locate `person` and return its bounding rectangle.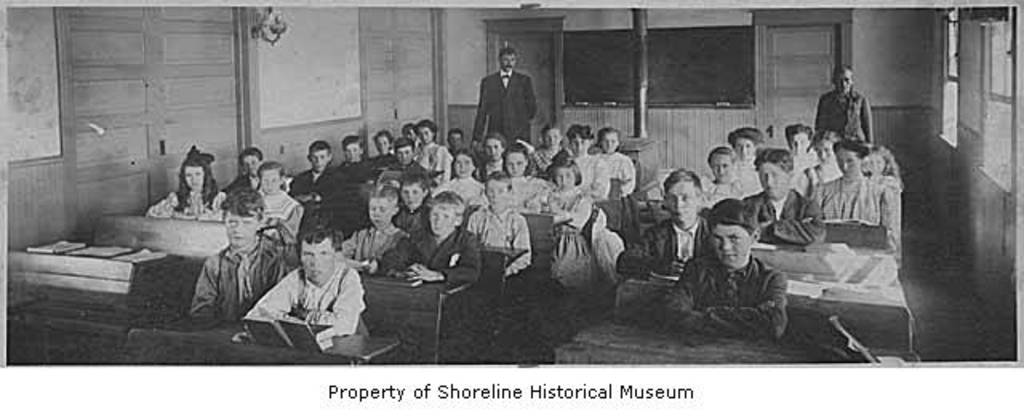
[634,179,720,280].
